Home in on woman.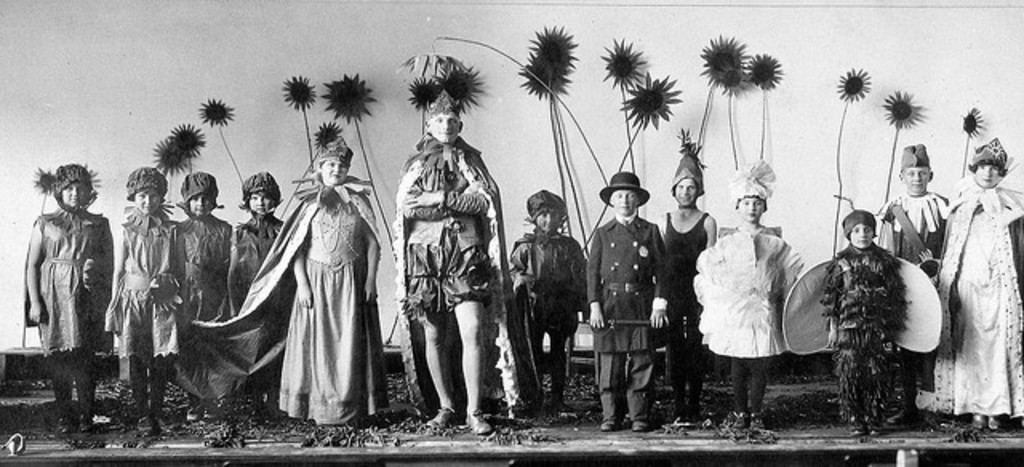
Homed in at box(290, 138, 381, 425).
